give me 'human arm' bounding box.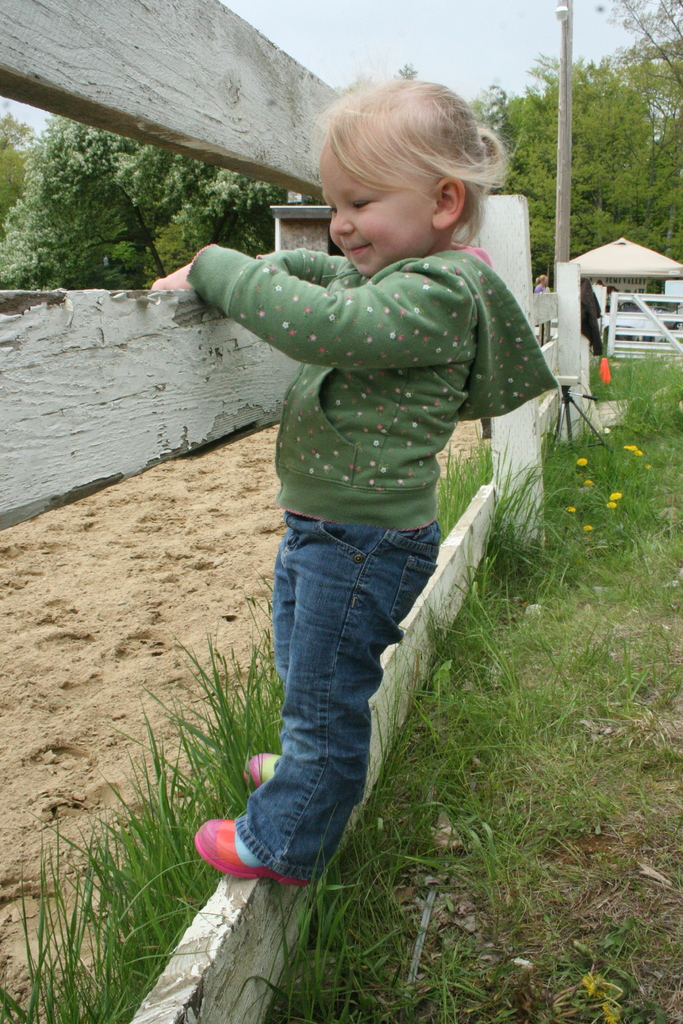
BBox(252, 245, 361, 292).
